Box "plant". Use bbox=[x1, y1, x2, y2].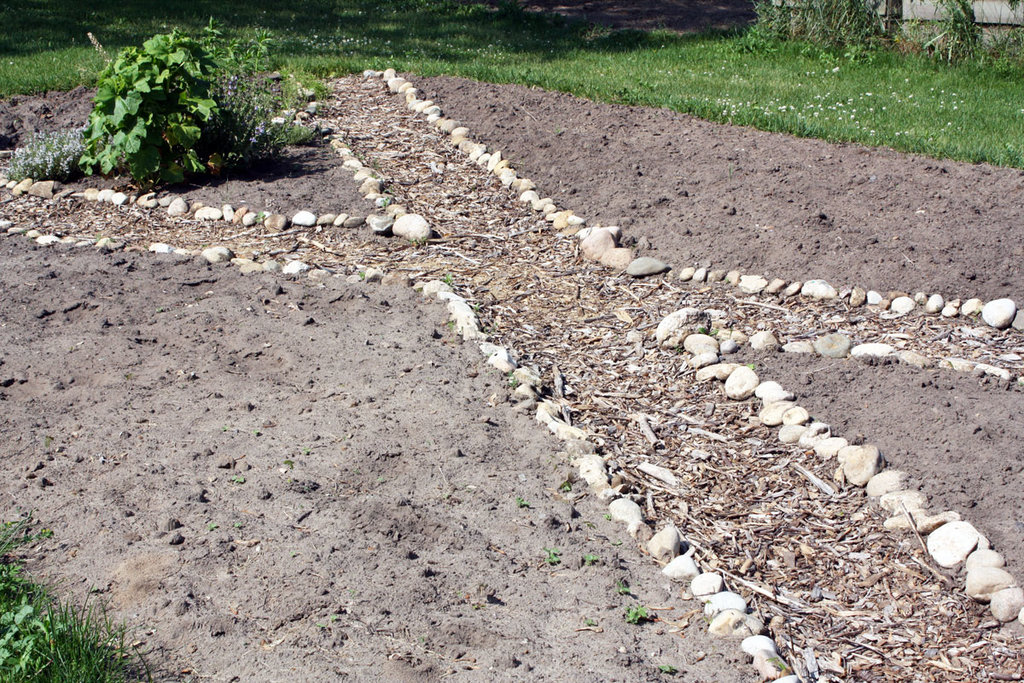
bbox=[546, 549, 561, 567].
